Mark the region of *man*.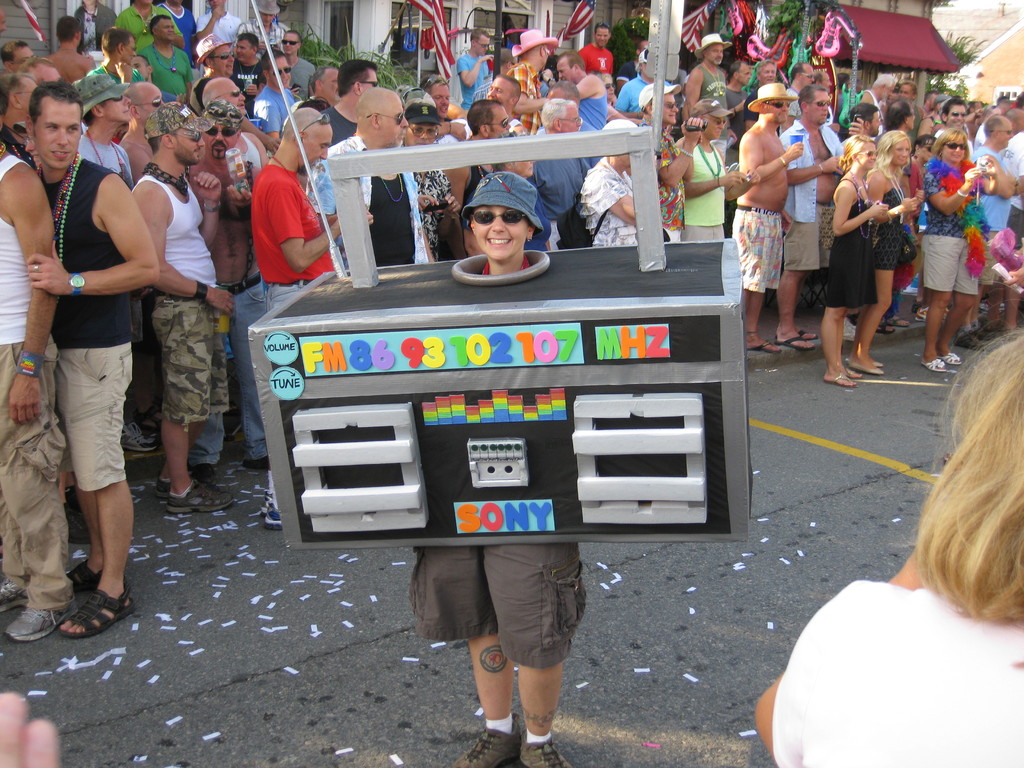
Region: select_region(472, 93, 532, 201).
